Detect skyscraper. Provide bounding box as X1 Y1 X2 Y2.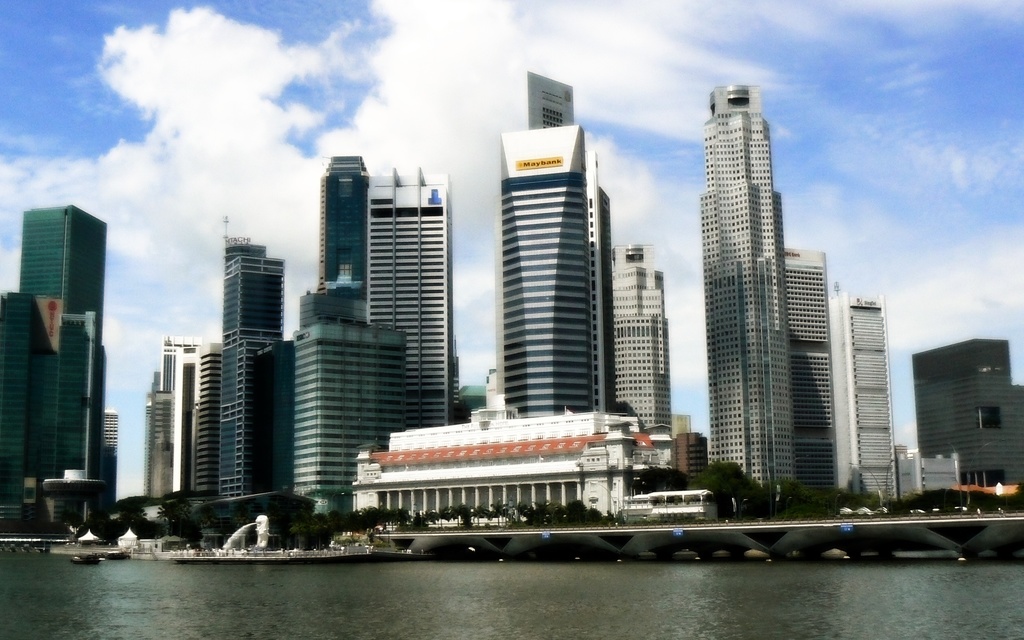
10 180 109 531.
